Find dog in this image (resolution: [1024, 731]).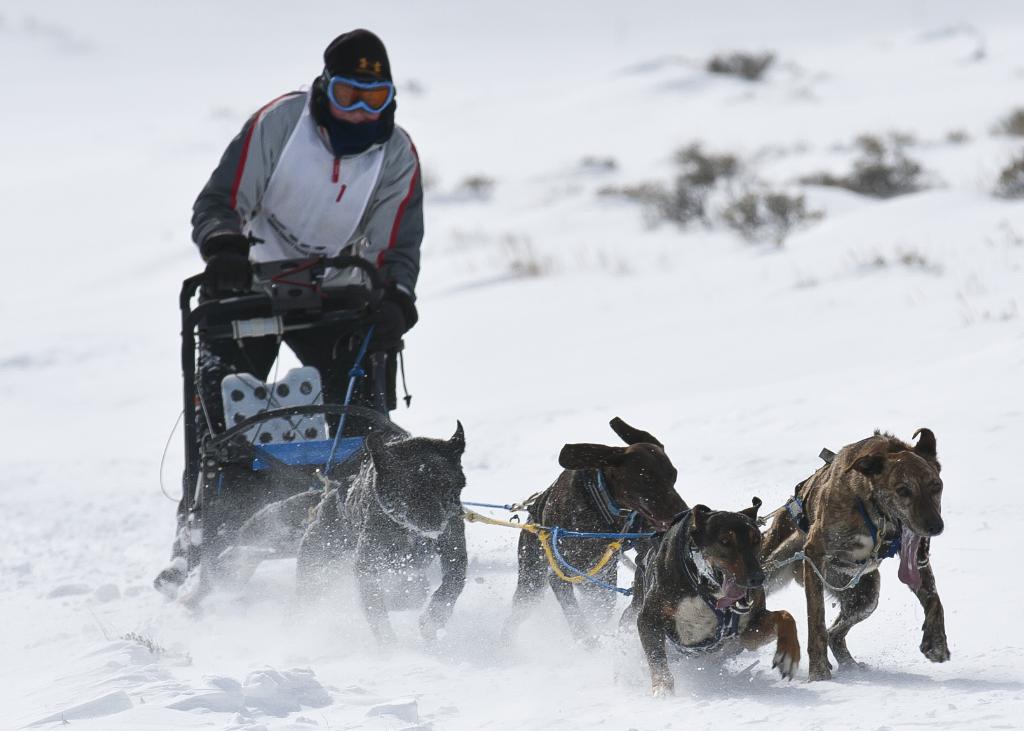
{"x1": 496, "y1": 416, "x2": 691, "y2": 659}.
